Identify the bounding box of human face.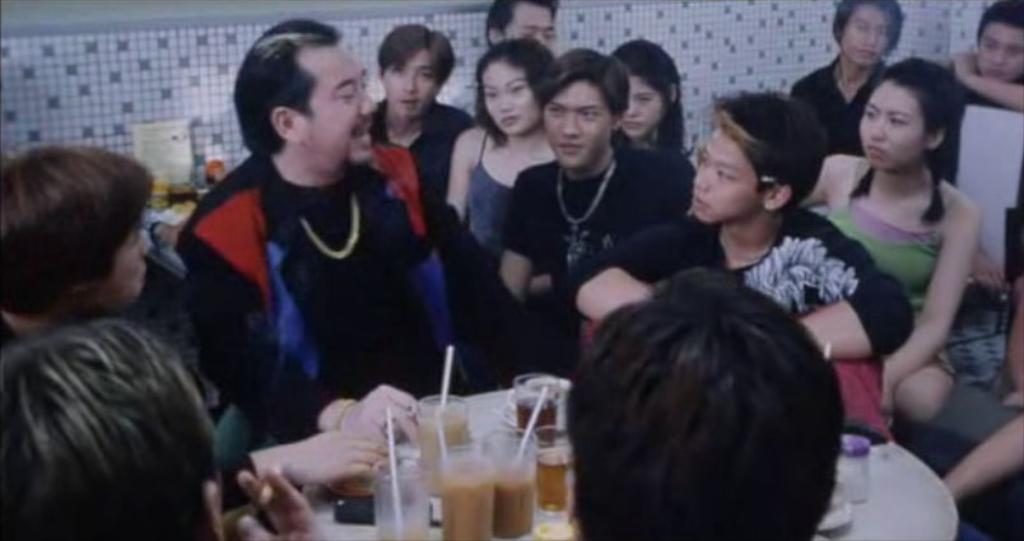
left=479, top=60, right=544, bottom=131.
